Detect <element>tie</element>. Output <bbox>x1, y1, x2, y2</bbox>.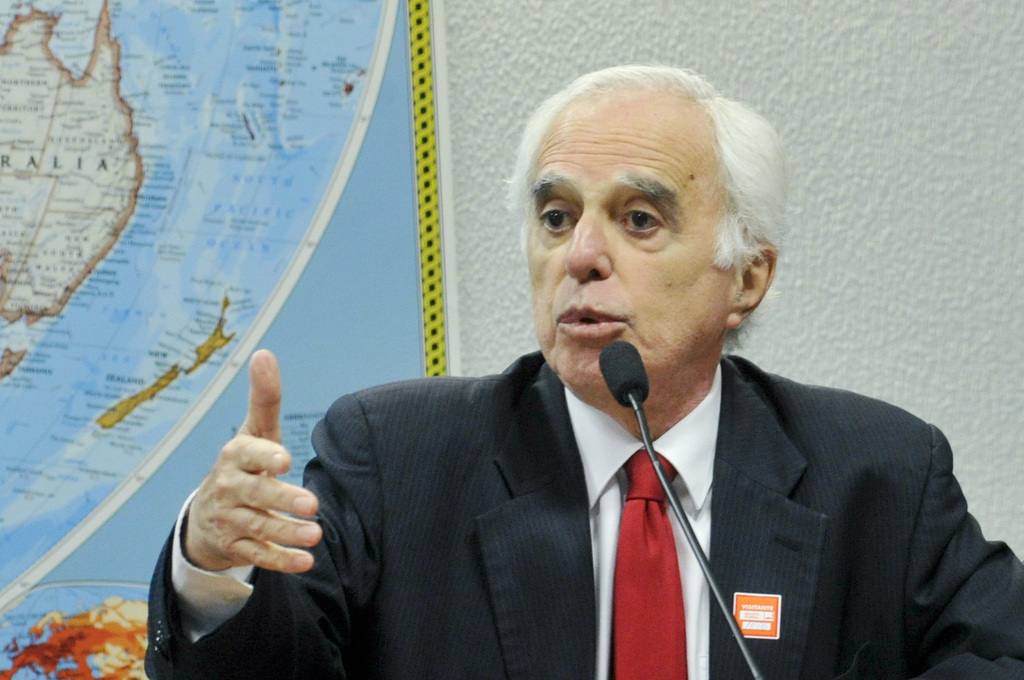
<bbox>611, 446, 692, 679</bbox>.
